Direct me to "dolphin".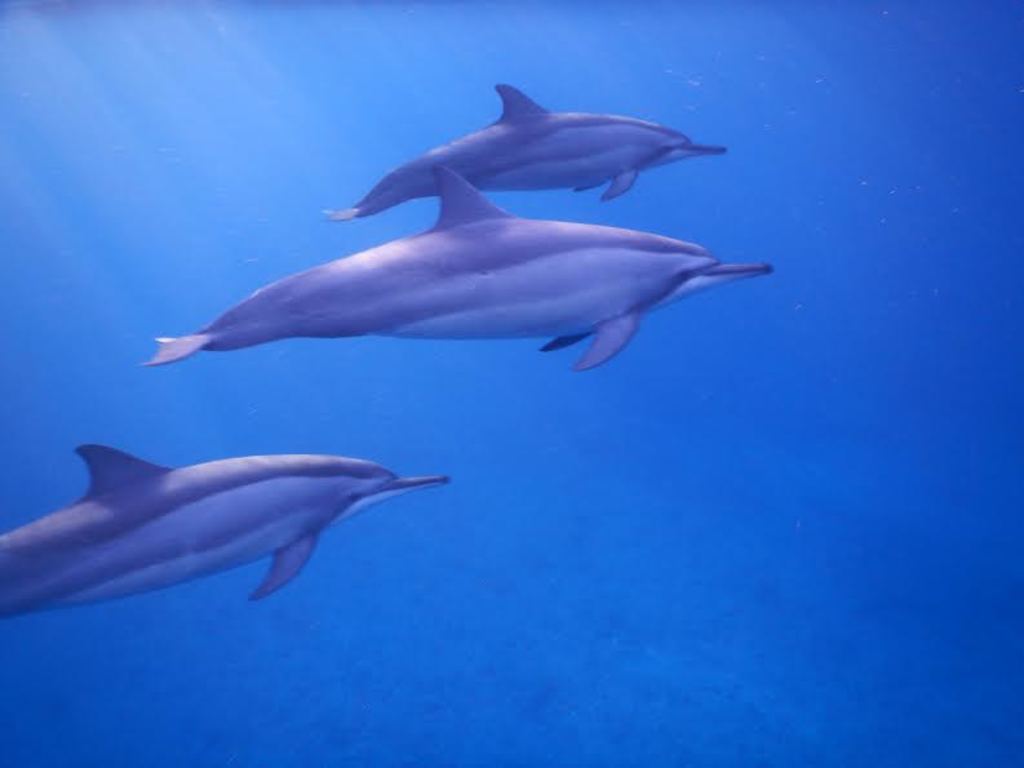
Direction: bbox(320, 75, 732, 225).
